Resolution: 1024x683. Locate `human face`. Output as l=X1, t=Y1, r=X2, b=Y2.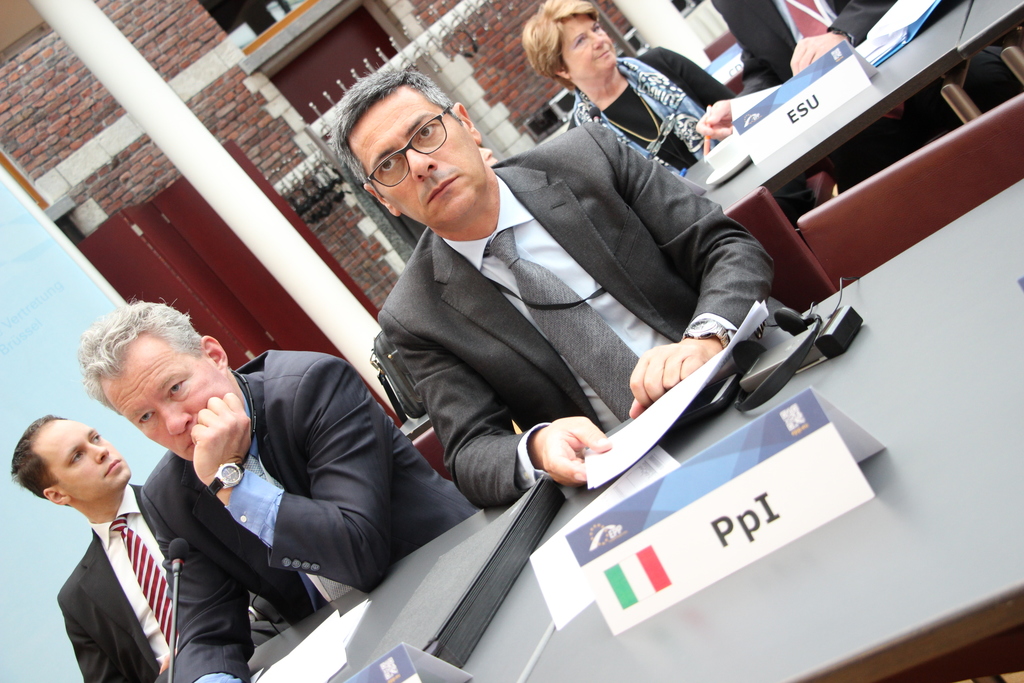
l=569, t=19, r=618, b=75.
